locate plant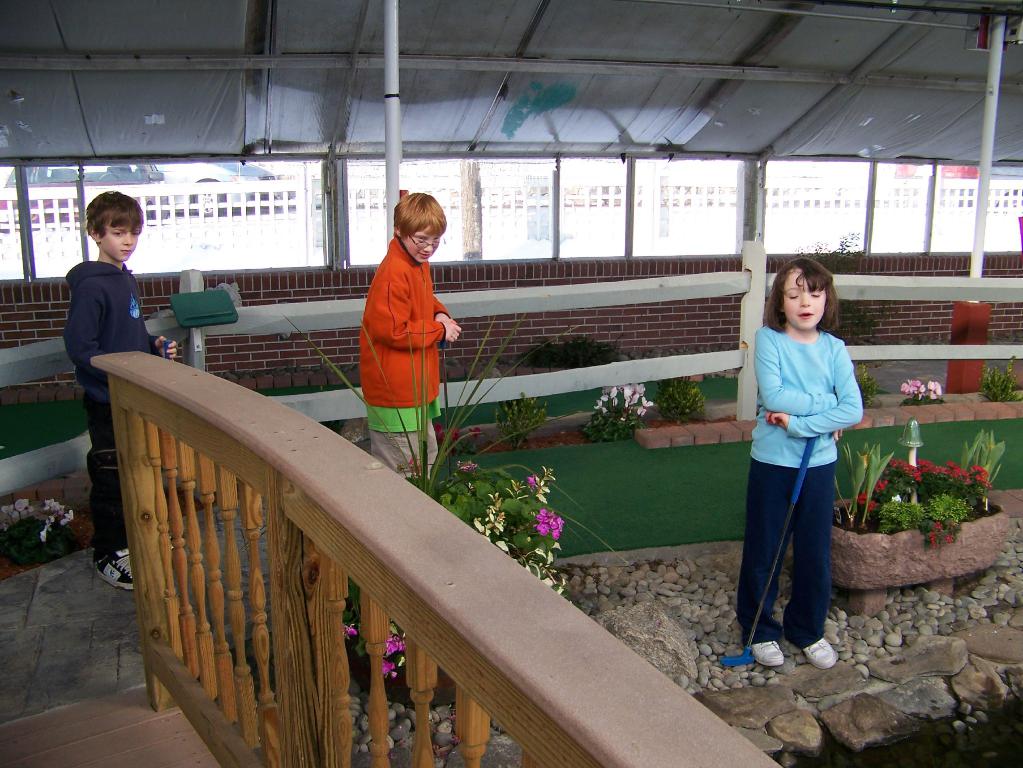
x1=492 y1=389 x2=549 y2=453
